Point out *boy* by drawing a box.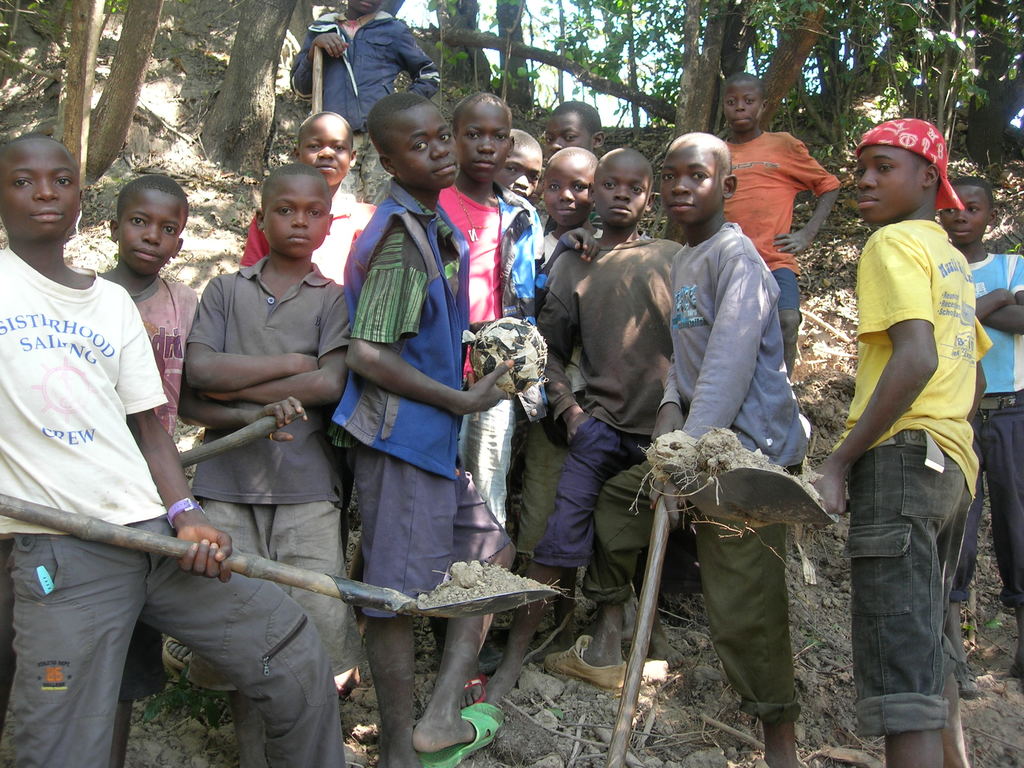
Rect(287, 0, 440, 194).
